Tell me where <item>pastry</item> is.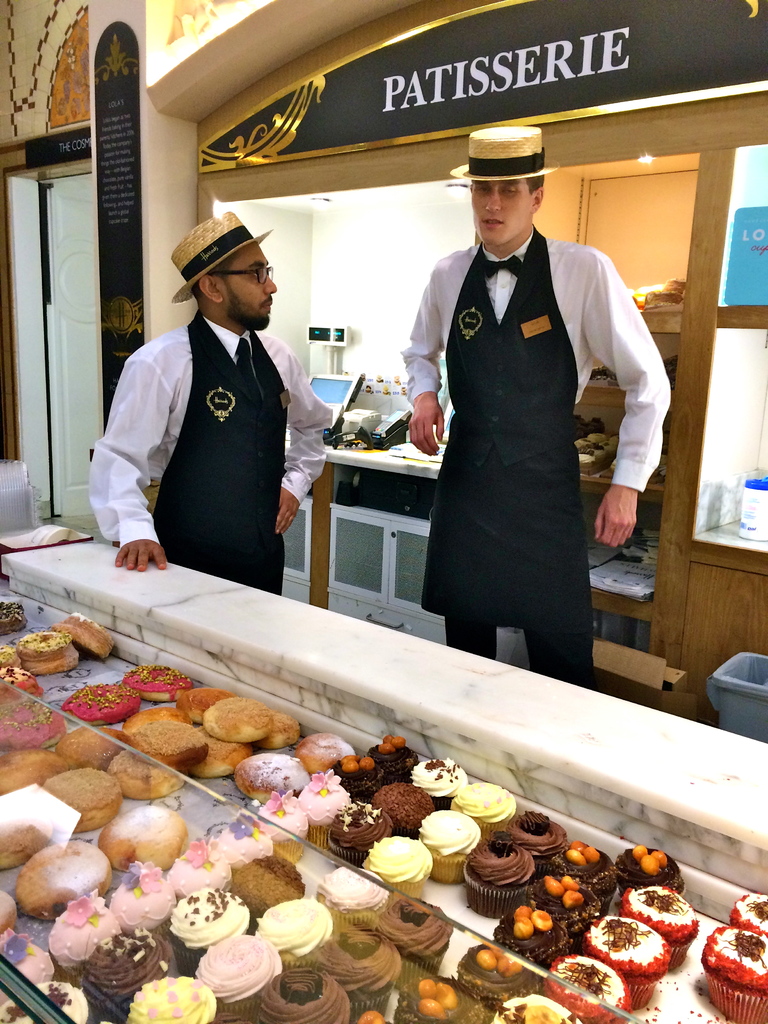
<item>pastry</item> is at select_region(167, 844, 237, 902).
